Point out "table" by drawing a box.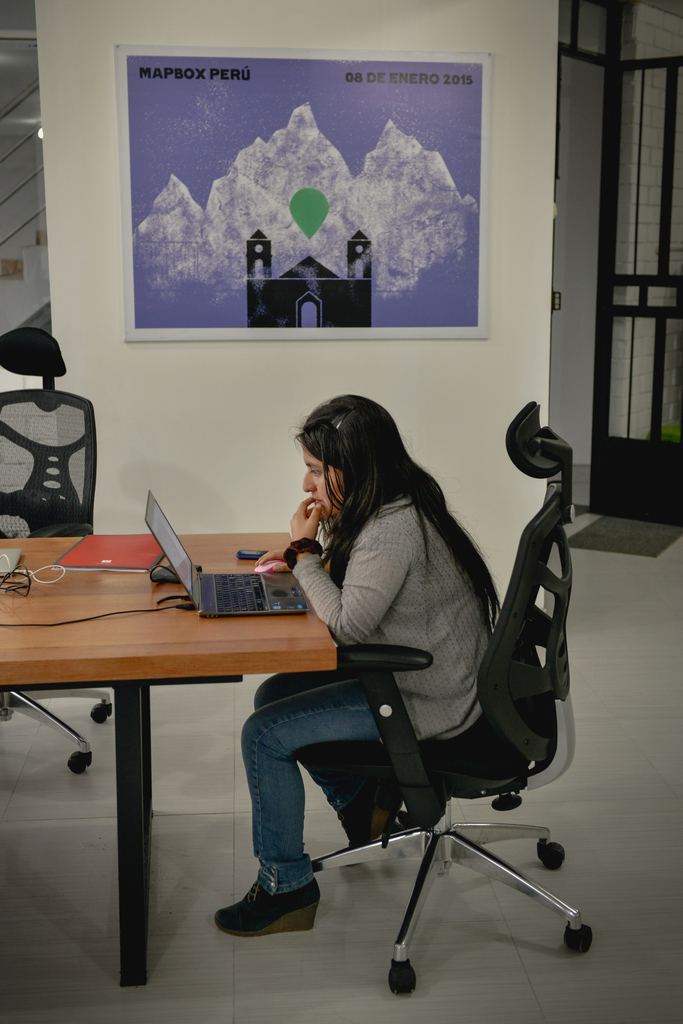
region(0, 532, 335, 989).
